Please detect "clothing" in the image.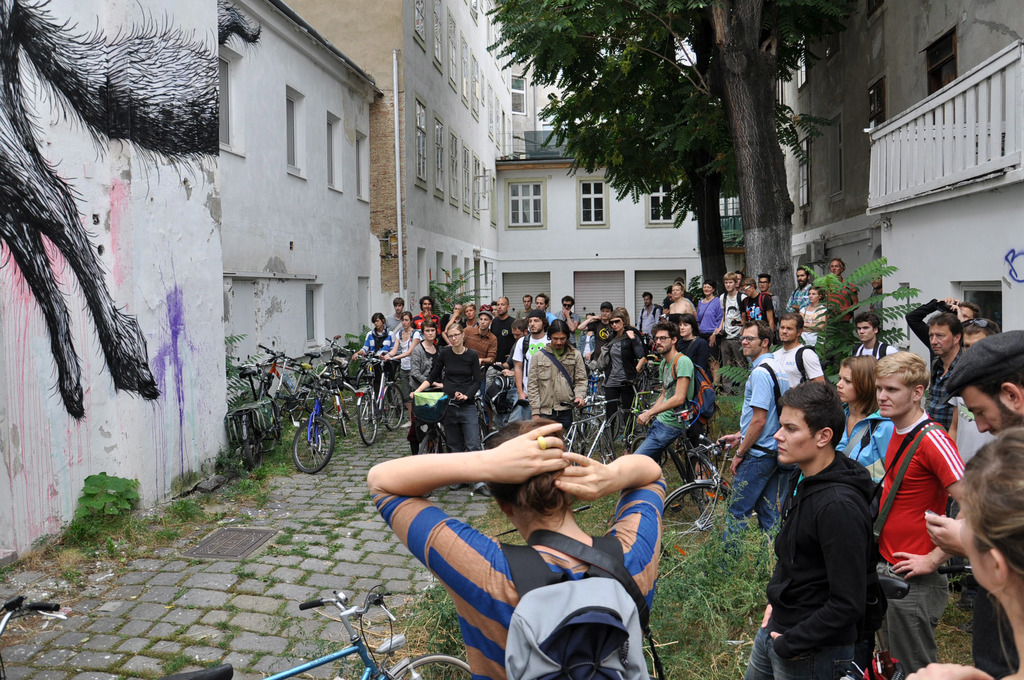
(413, 337, 436, 392).
